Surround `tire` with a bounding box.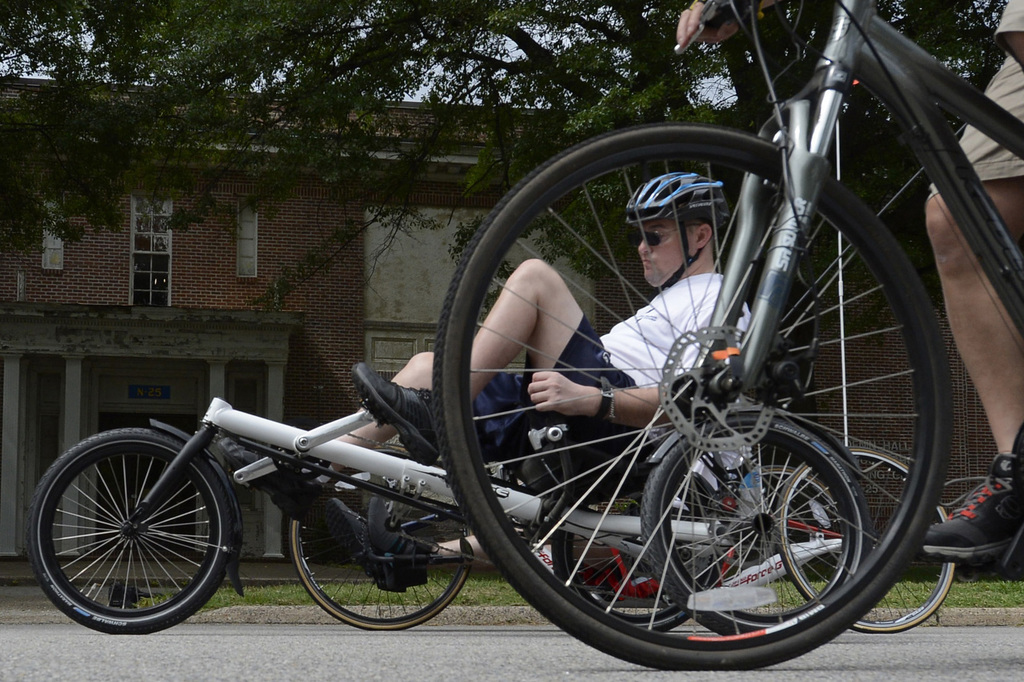
[x1=38, y1=431, x2=222, y2=633].
